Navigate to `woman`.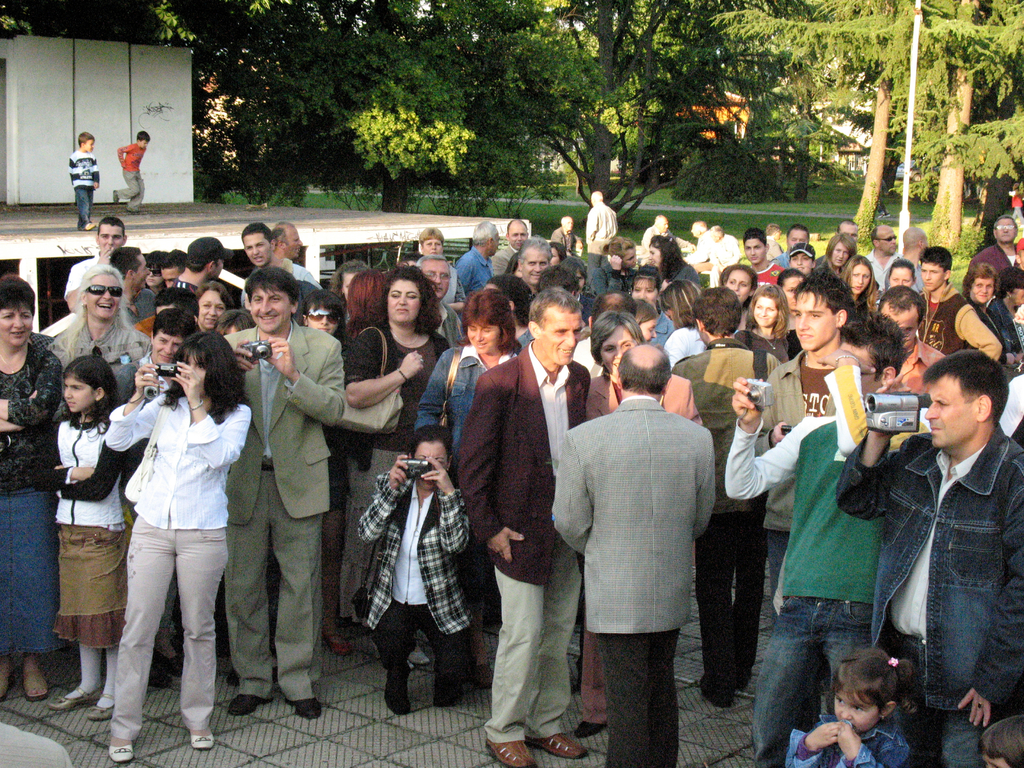
Navigation target: BBox(659, 278, 701, 374).
